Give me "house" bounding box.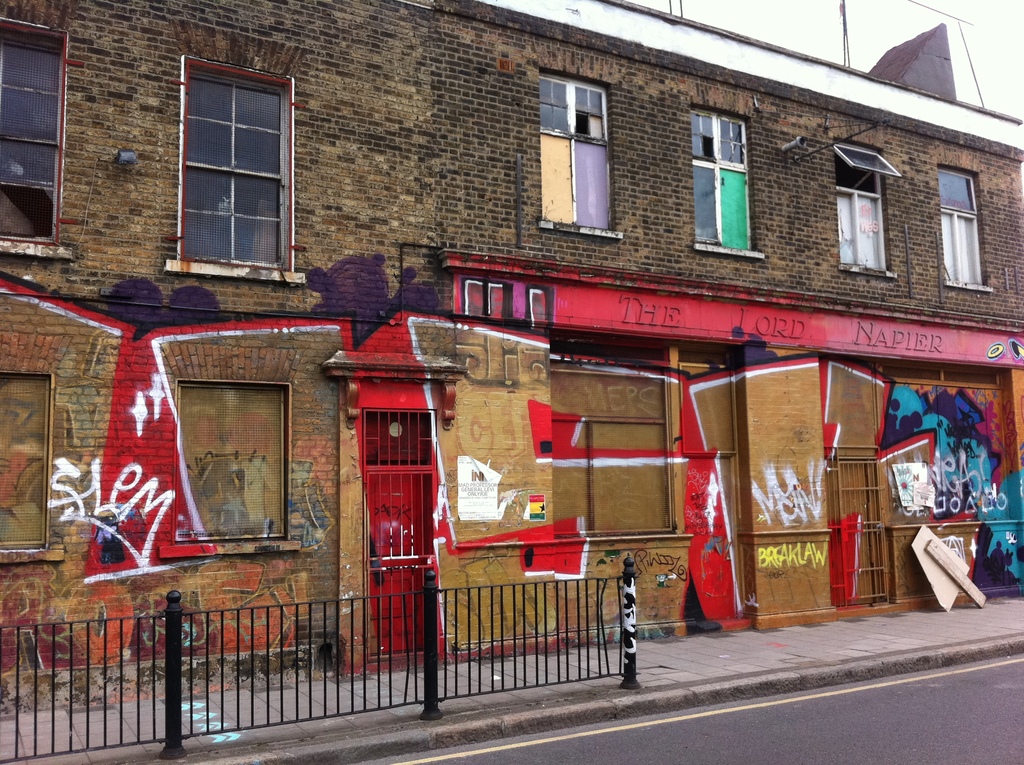
box=[1, 0, 1023, 696].
